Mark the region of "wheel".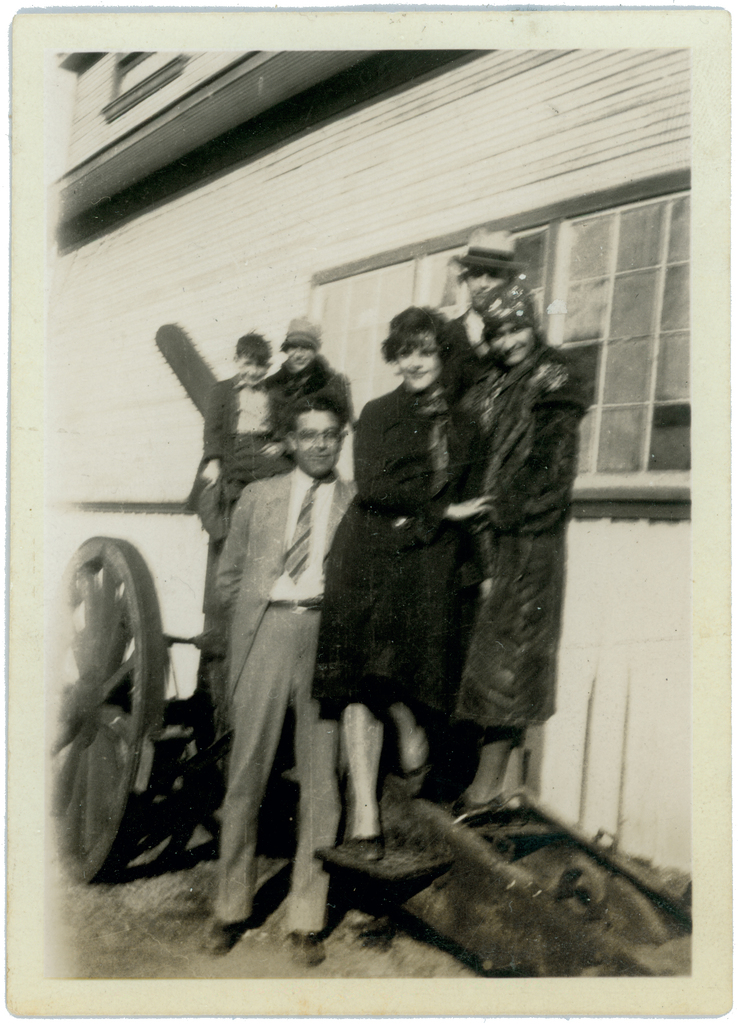
Region: [60, 540, 172, 881].
